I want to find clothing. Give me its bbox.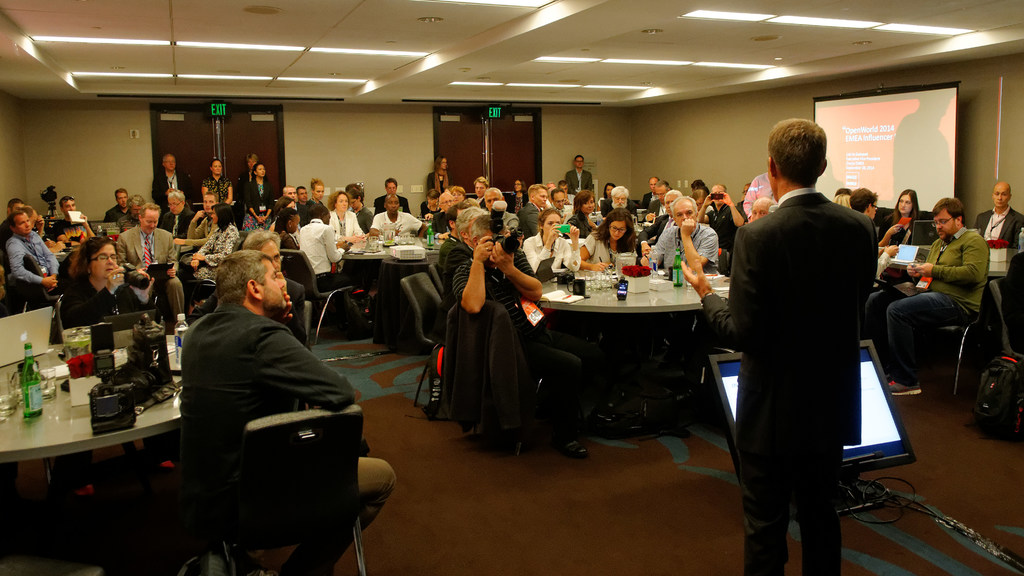
<region>274, 196, 293, 233</region>.
